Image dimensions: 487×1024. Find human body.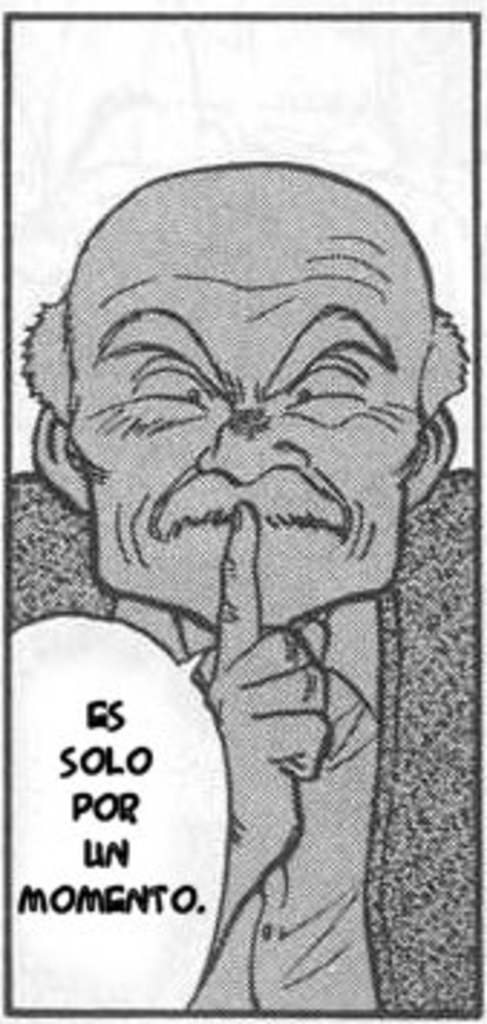
x1=0 y1=470 x2=484 y2=1021.
